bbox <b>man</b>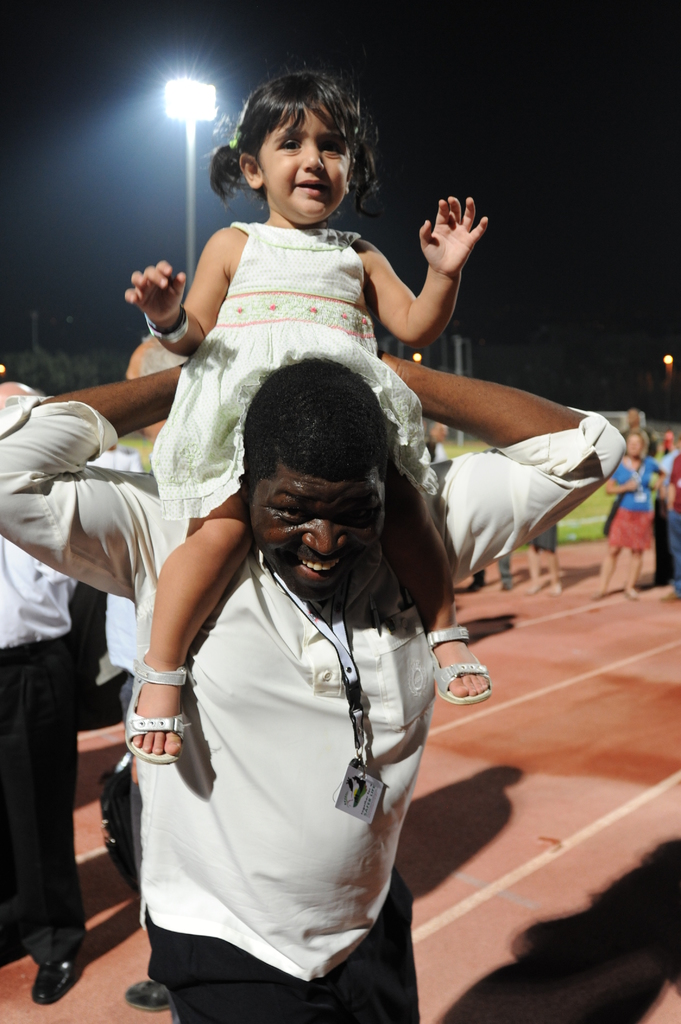
<region>0, 378, 73, 1004</region>
